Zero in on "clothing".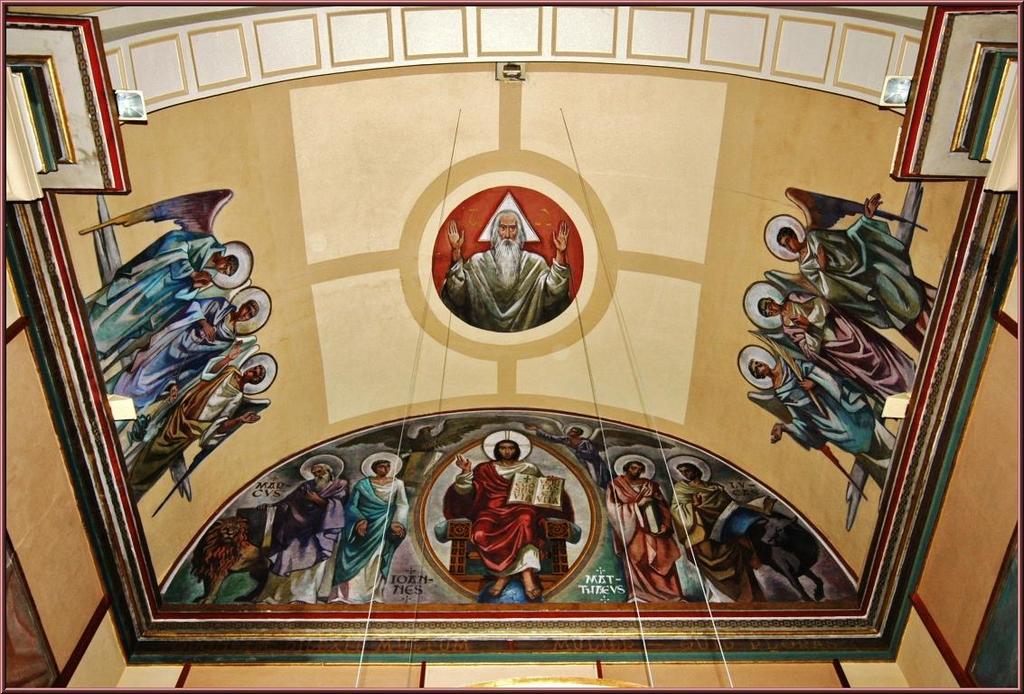
Zeroed in: [88,230,232,355].
